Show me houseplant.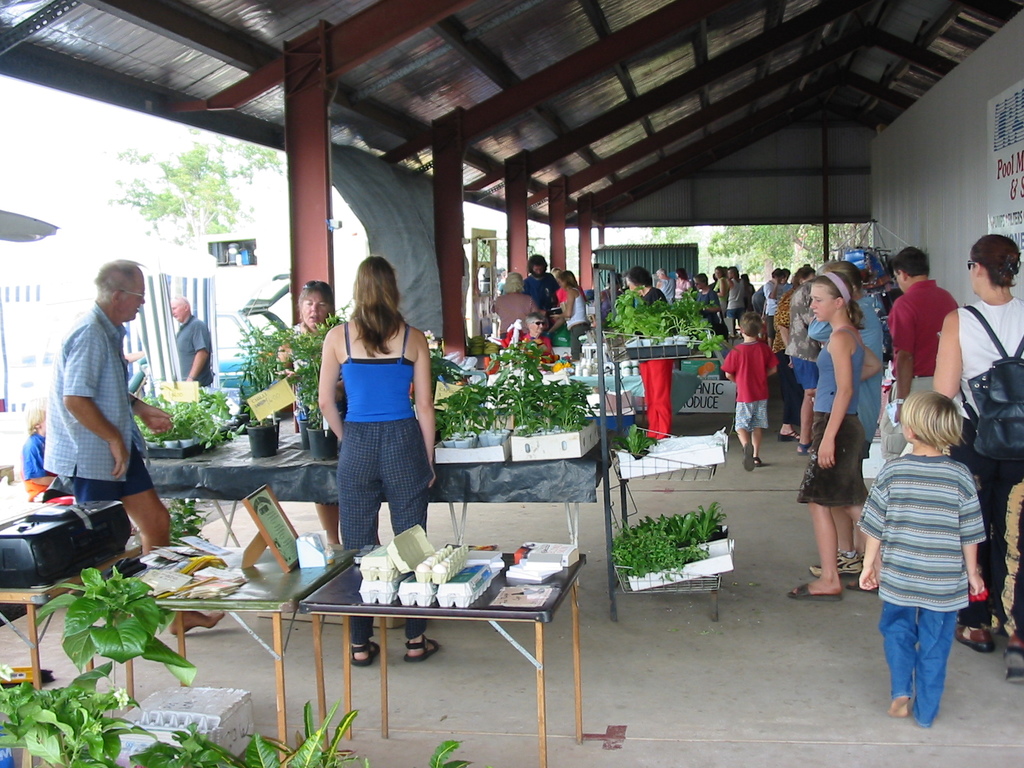
houseplant is here: bbox=(282, 319, 335, 461).
